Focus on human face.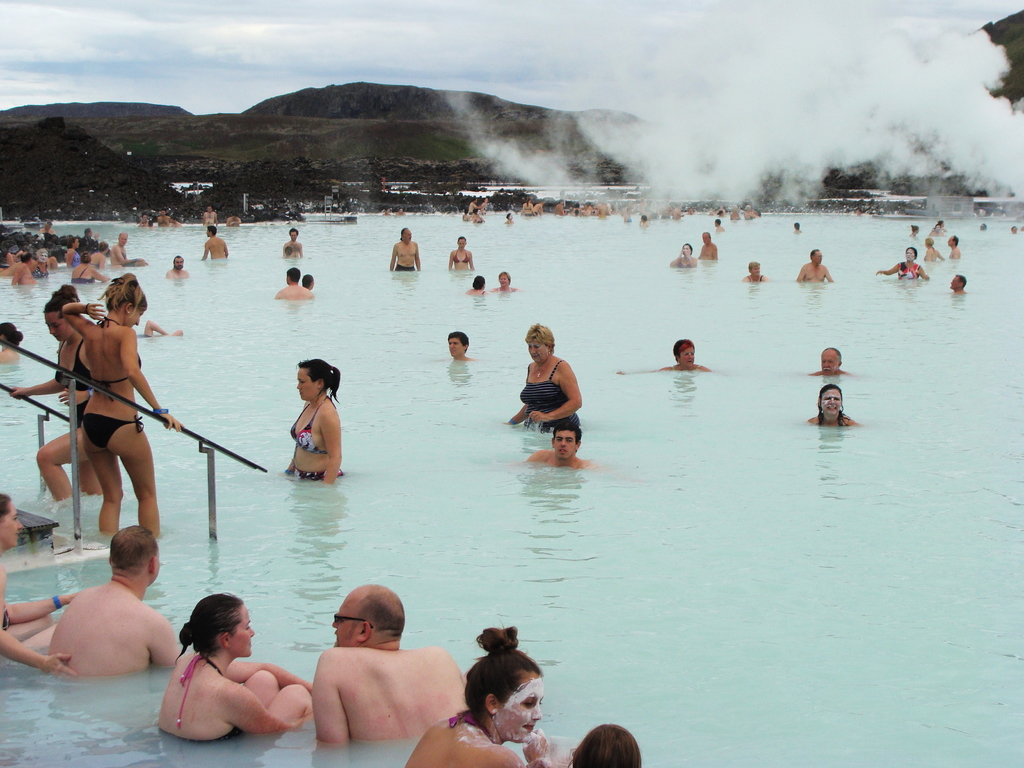
Focused at <box>495,676,537,742</box>.
